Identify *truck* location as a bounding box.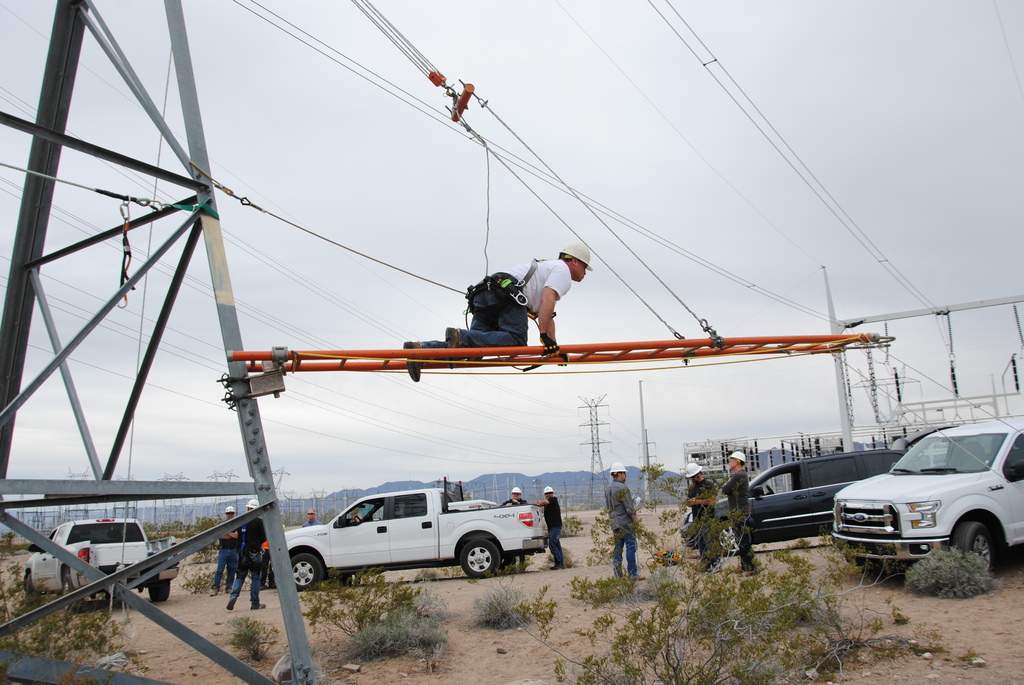
bbox=[260, 486, 566, 590].
